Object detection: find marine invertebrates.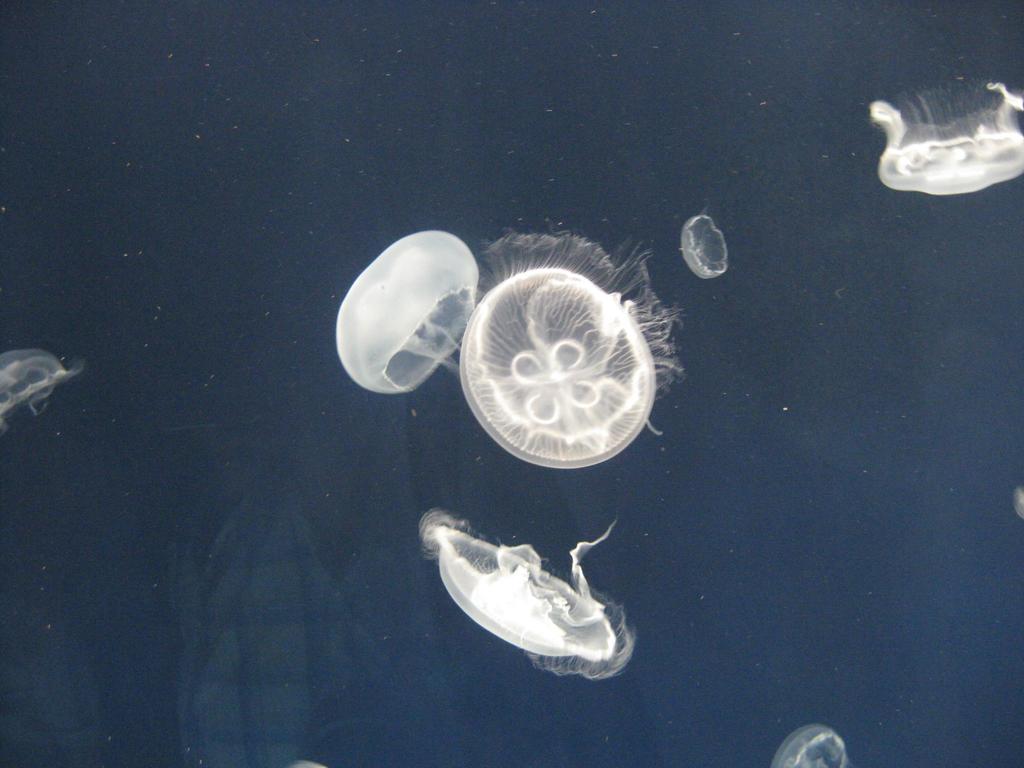
3, 336, 92, 428.
